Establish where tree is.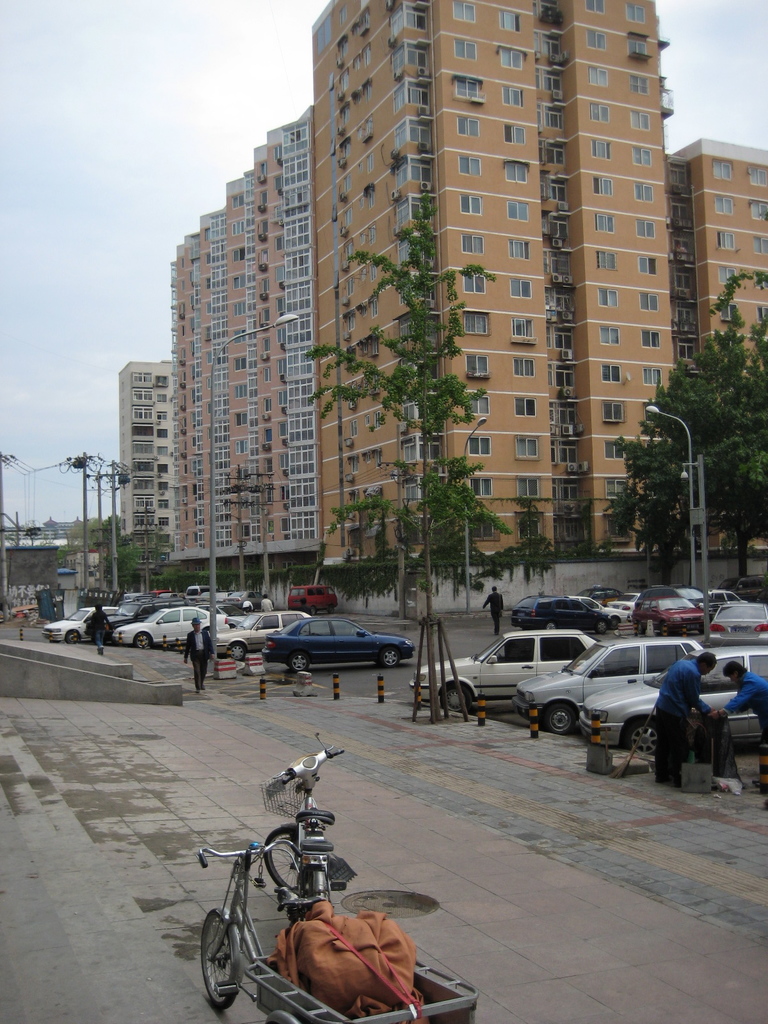
Established at 321:199:521:627.
